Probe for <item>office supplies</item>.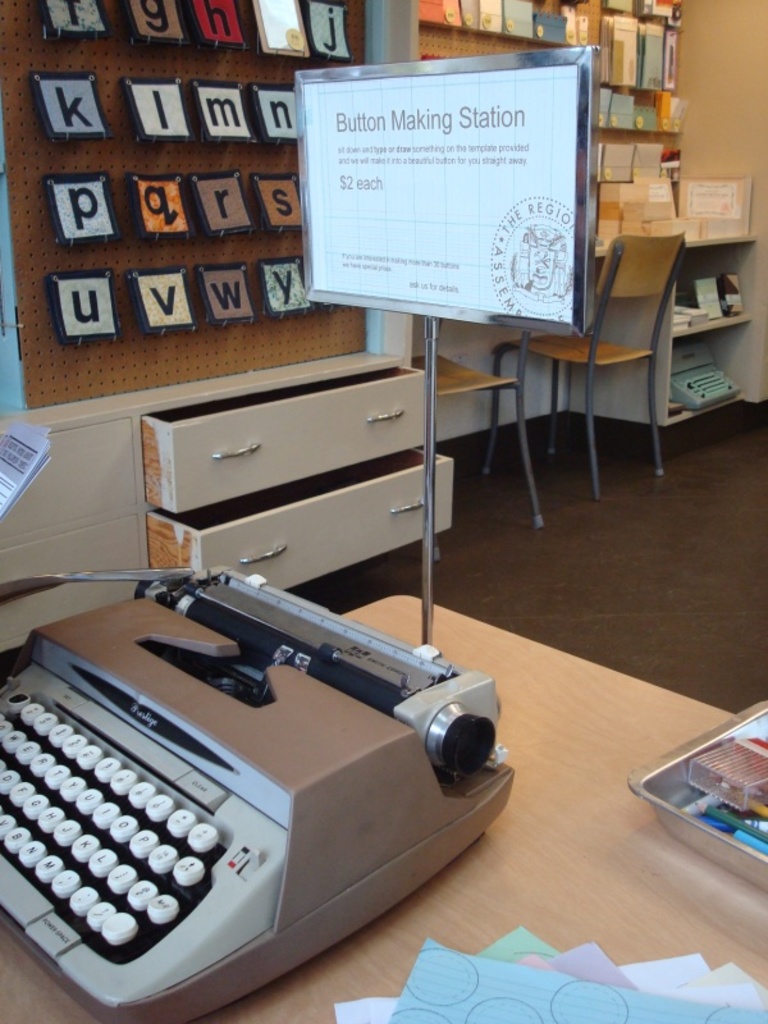
Probe result: <region>676, 349, 742, 403</region>.
